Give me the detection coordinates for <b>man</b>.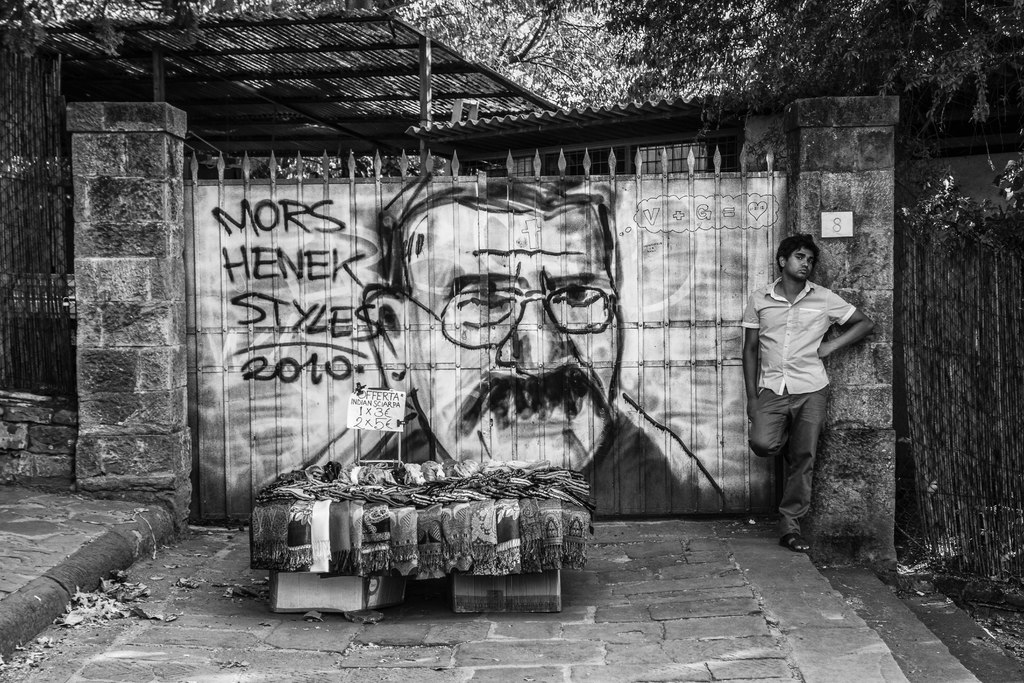
[left=748, top=236, right=876, bottom=554].
